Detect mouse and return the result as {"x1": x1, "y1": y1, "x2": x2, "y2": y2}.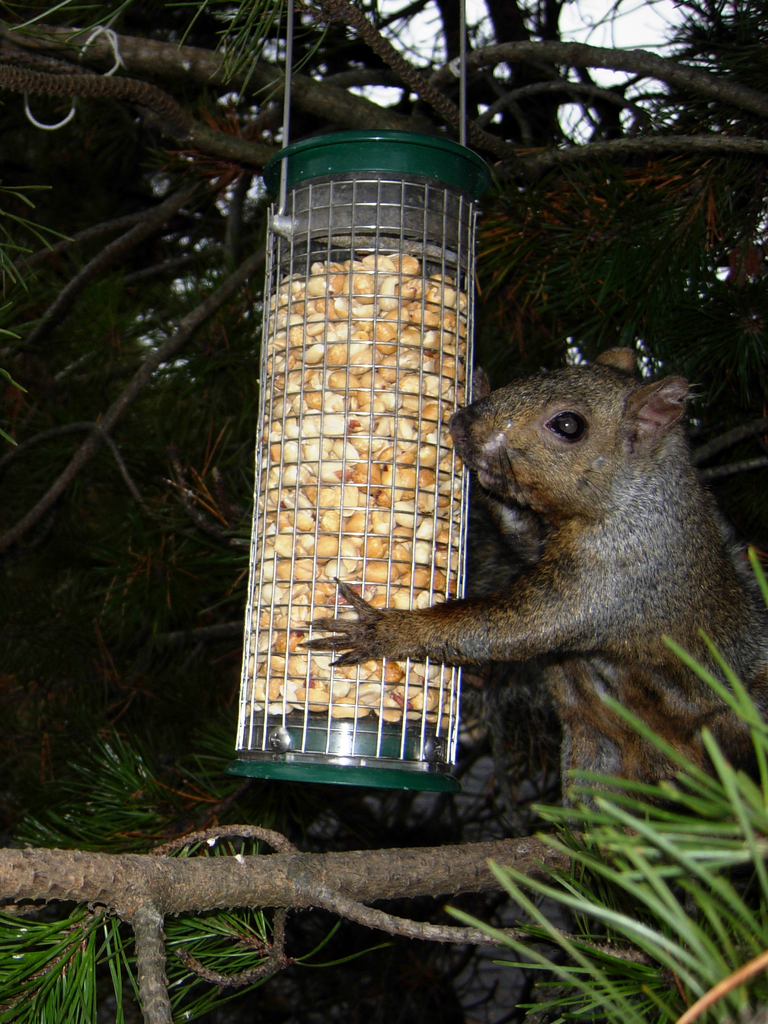
{"x1": 328, "y1": 332, "x2": 725, "y2": 750}.
